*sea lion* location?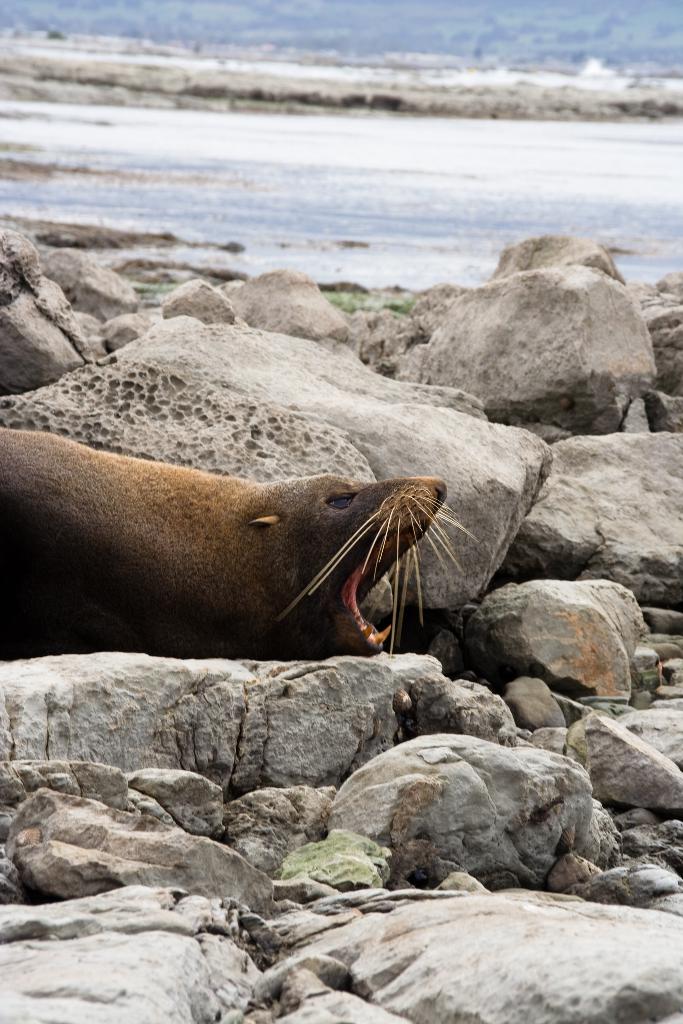
(left=0, top=430, right=481, bottom=662)
